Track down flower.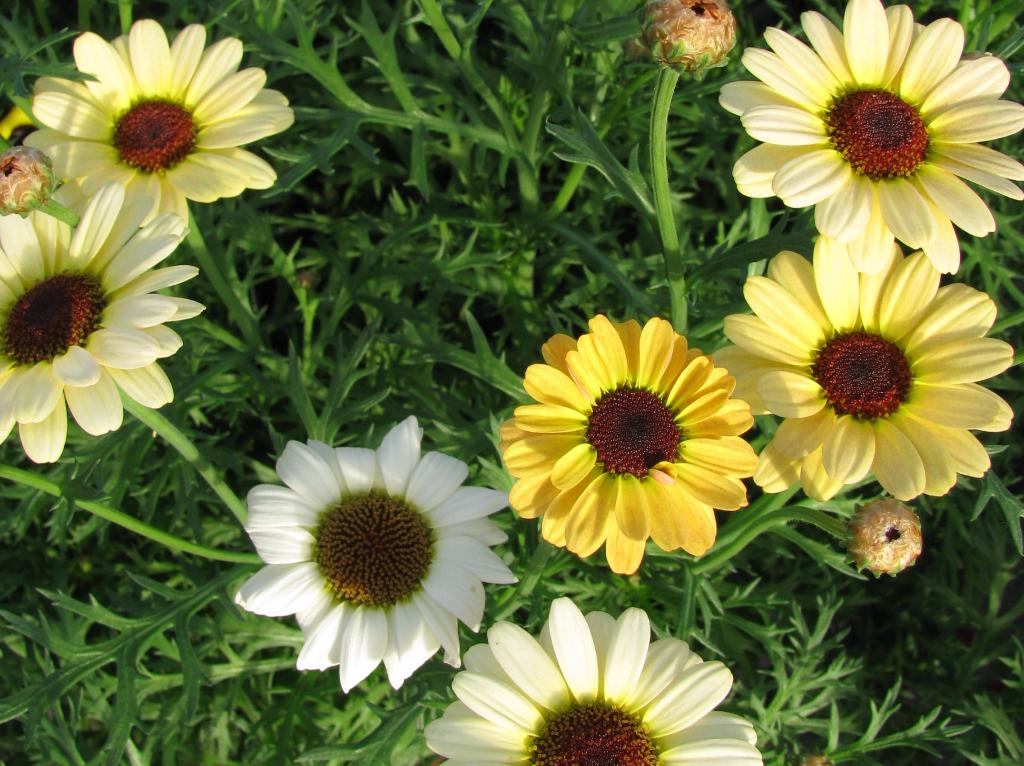
Tracked to 238, 420, 516, 693.
